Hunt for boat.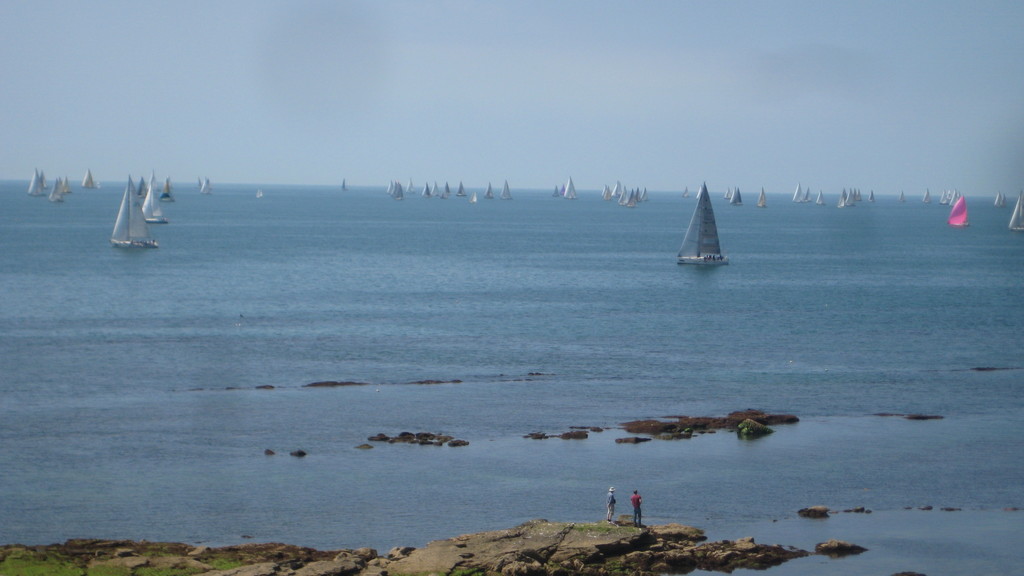
Hunted down at (left=803, top=188, right=810, bottom=201).
